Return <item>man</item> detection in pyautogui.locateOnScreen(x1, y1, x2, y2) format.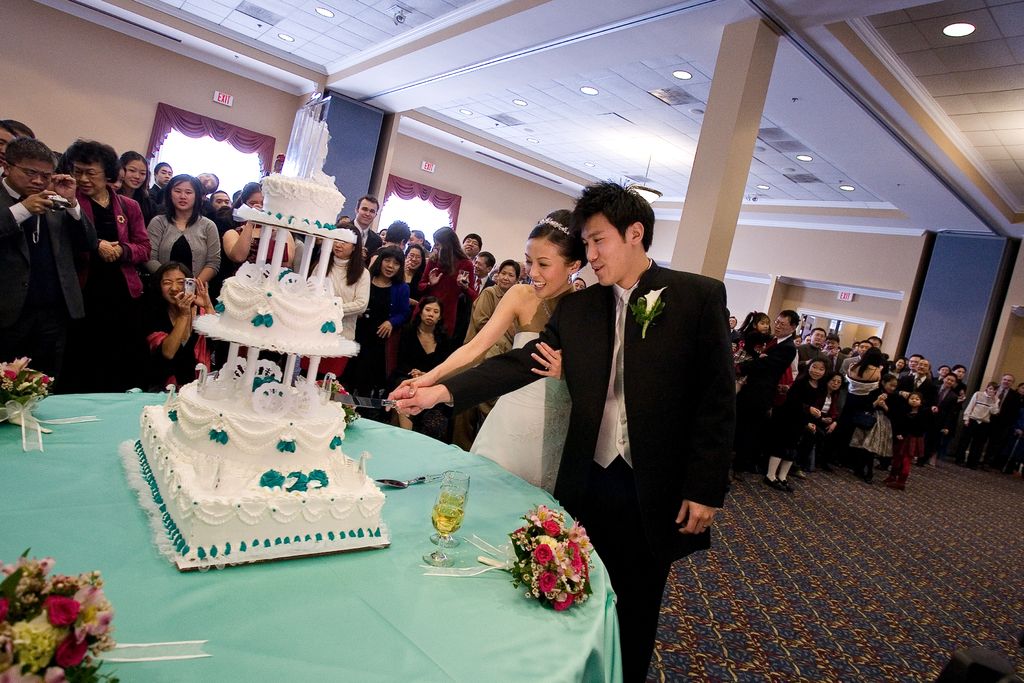
pyautogui.locateOnScreen(462, 227, 477, 262).
